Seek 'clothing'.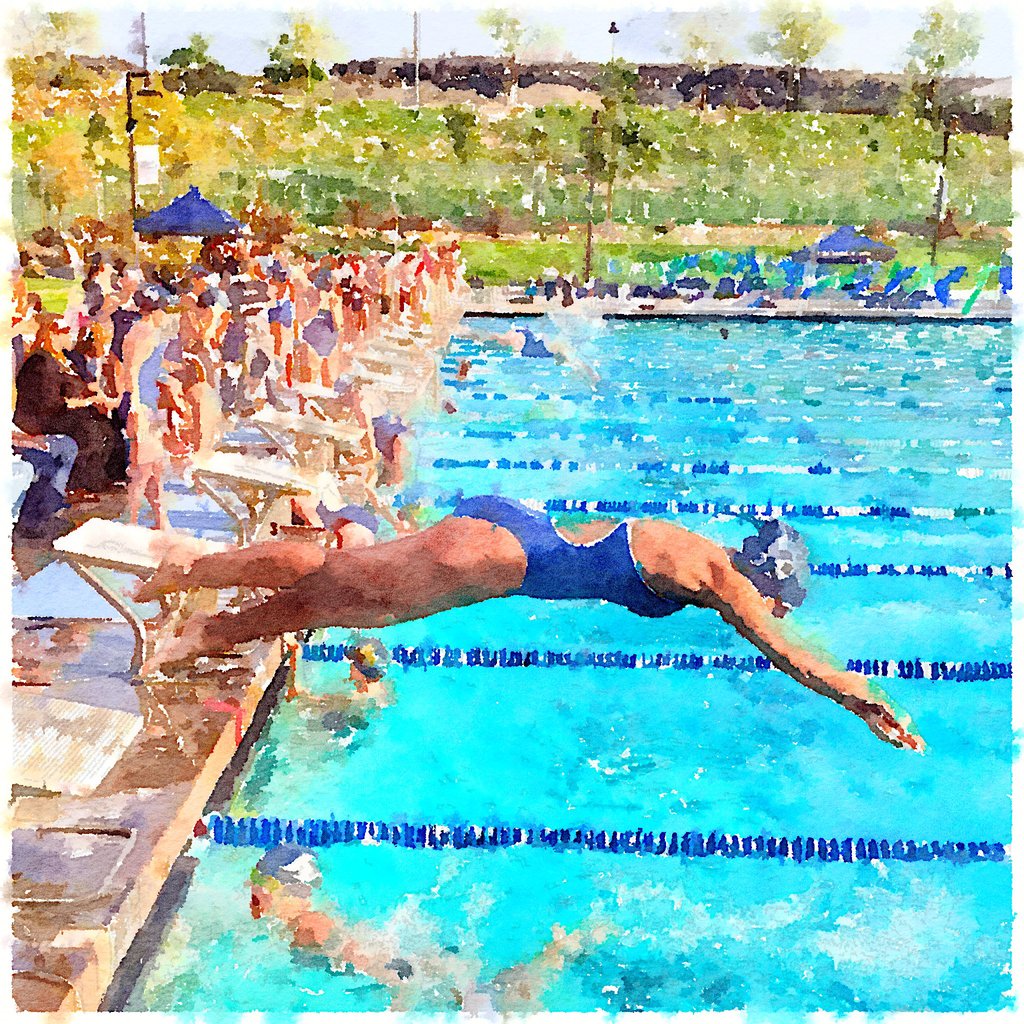
x1=12 y1=430 x2=81 y2=528.
